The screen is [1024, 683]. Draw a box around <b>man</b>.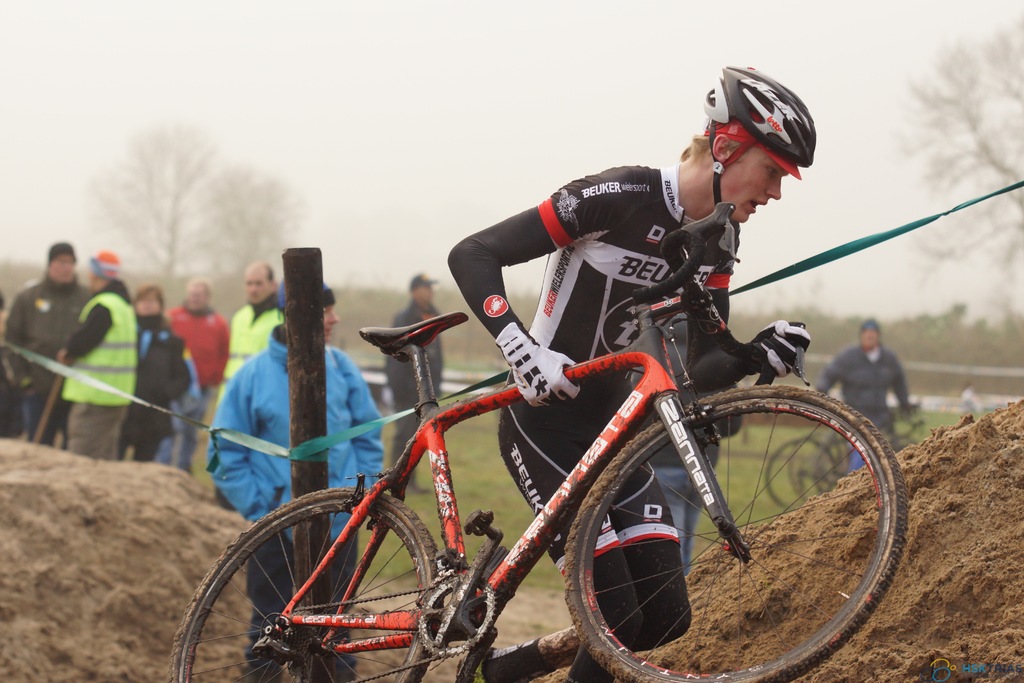
<bbox>814, 317, 916, 468</bbox>.
